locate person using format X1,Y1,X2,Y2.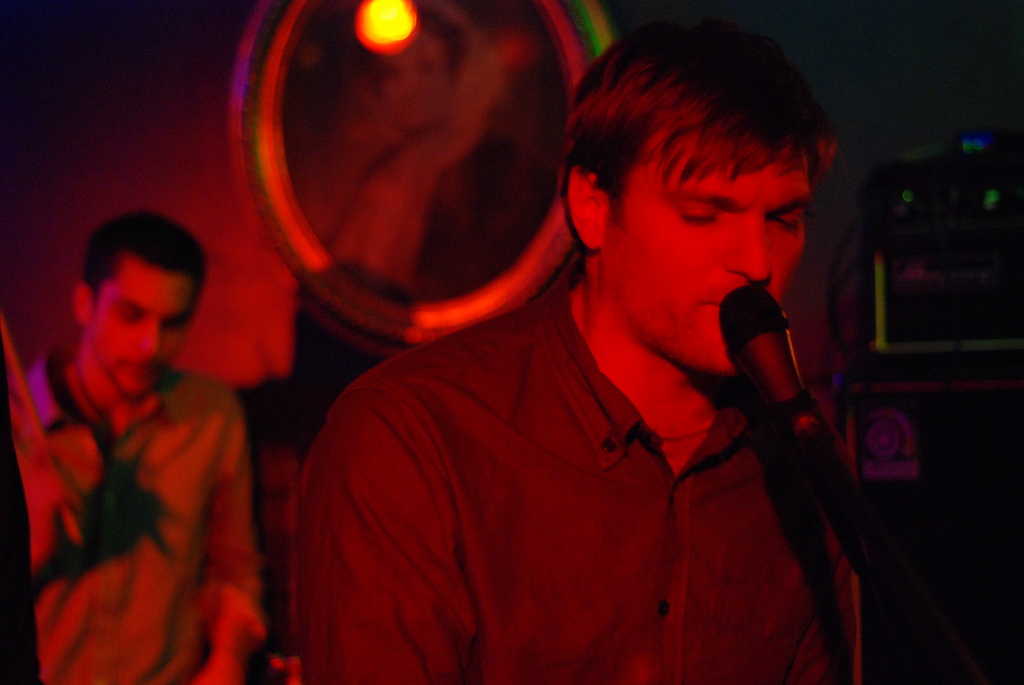
289,26,876,684.
